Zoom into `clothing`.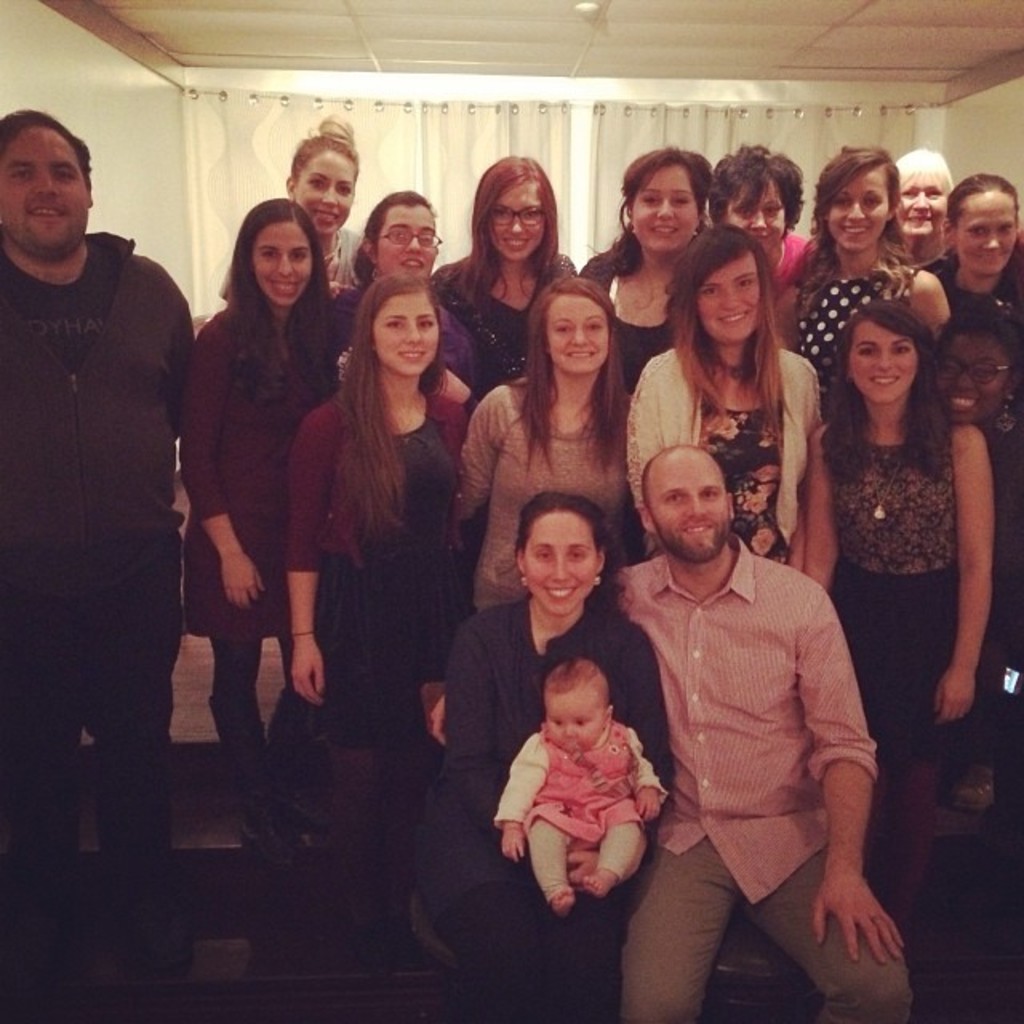
Zoom target: 778 237 811 288.
